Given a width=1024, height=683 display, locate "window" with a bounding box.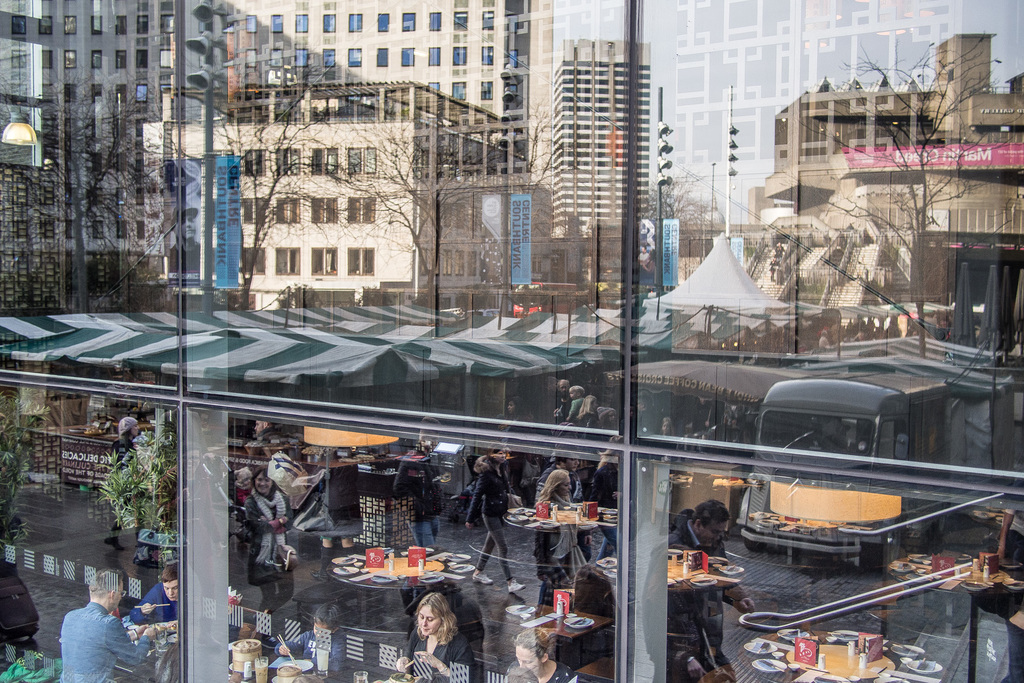
Located: <box>308,150,340,175</box>.
